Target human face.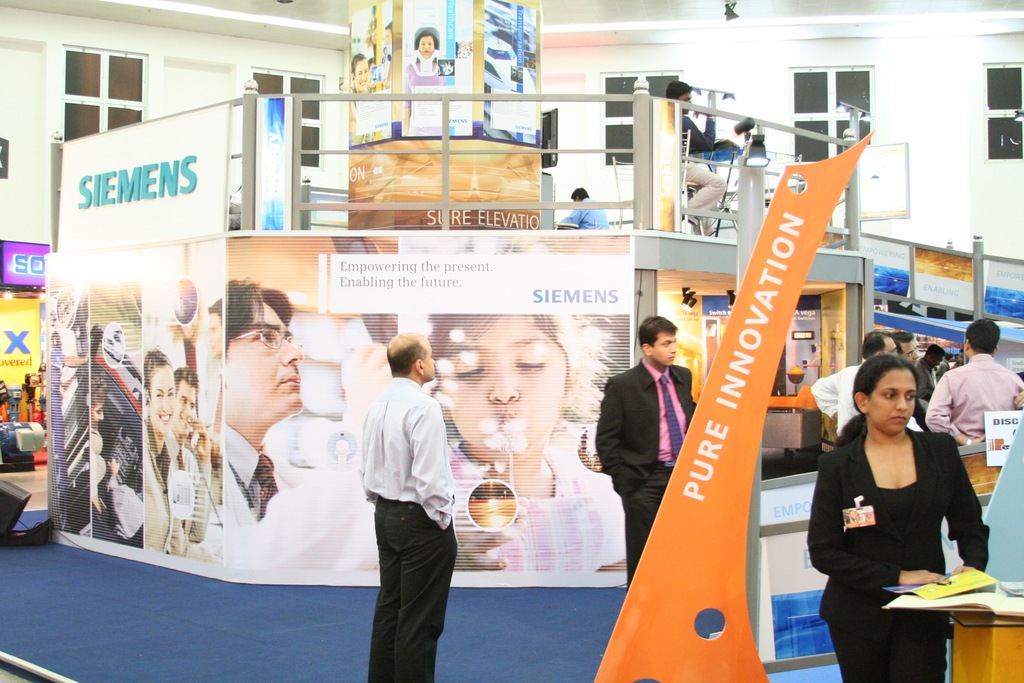
Target region: (150, 365, 178, 438).
